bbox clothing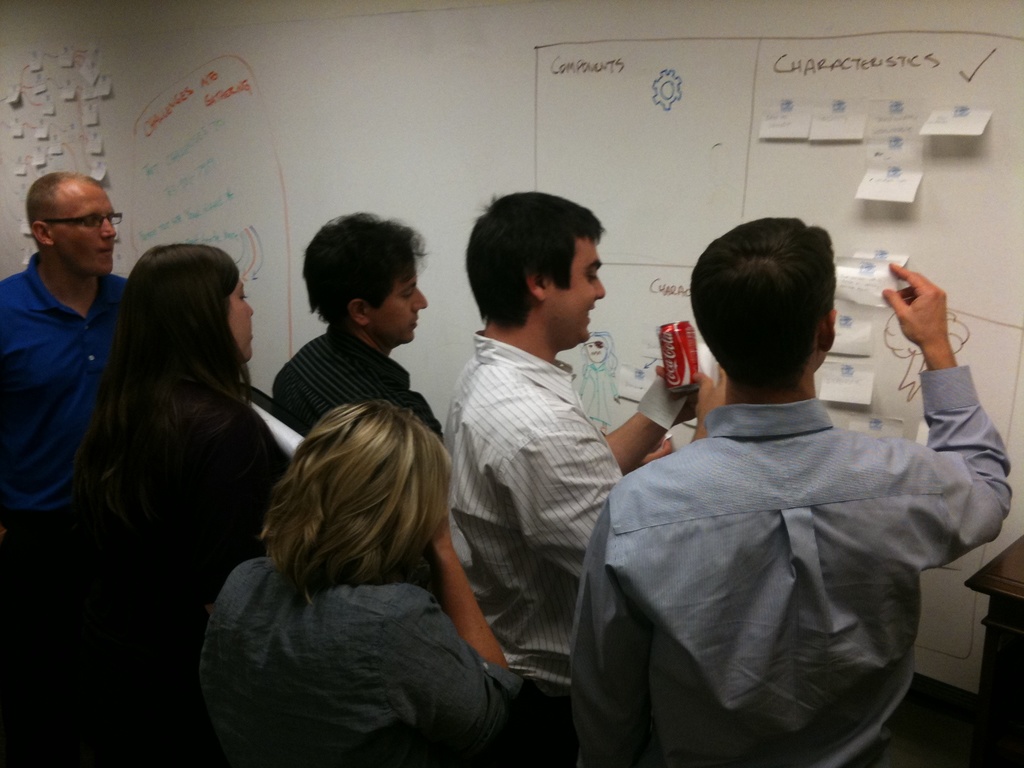
[x1=201, y1=547, x2=525, y2=767]
